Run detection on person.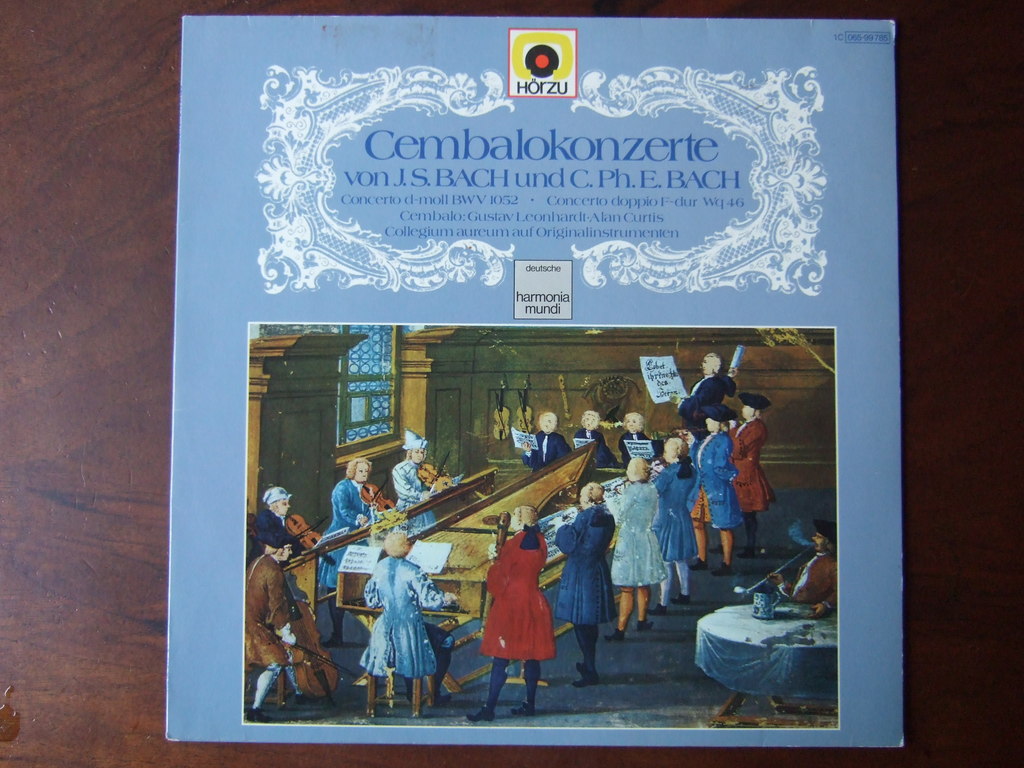
Result: (left=791, top=520, right=840, bottom=620).
